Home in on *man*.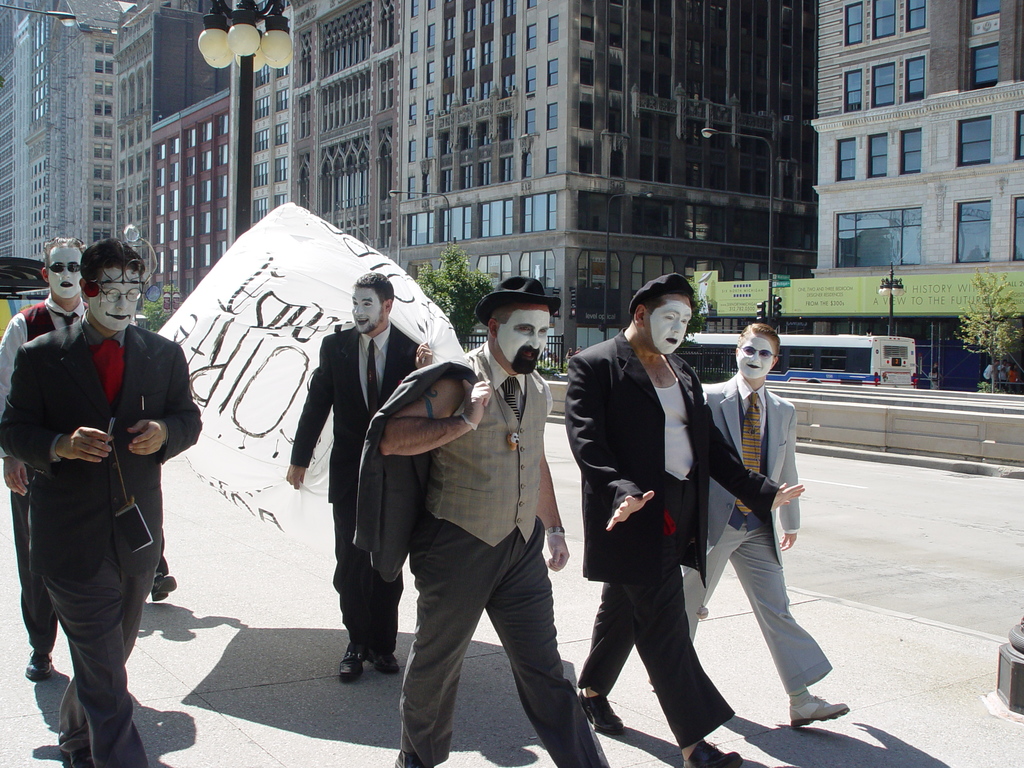
Homed in at 149/542/178/605.
